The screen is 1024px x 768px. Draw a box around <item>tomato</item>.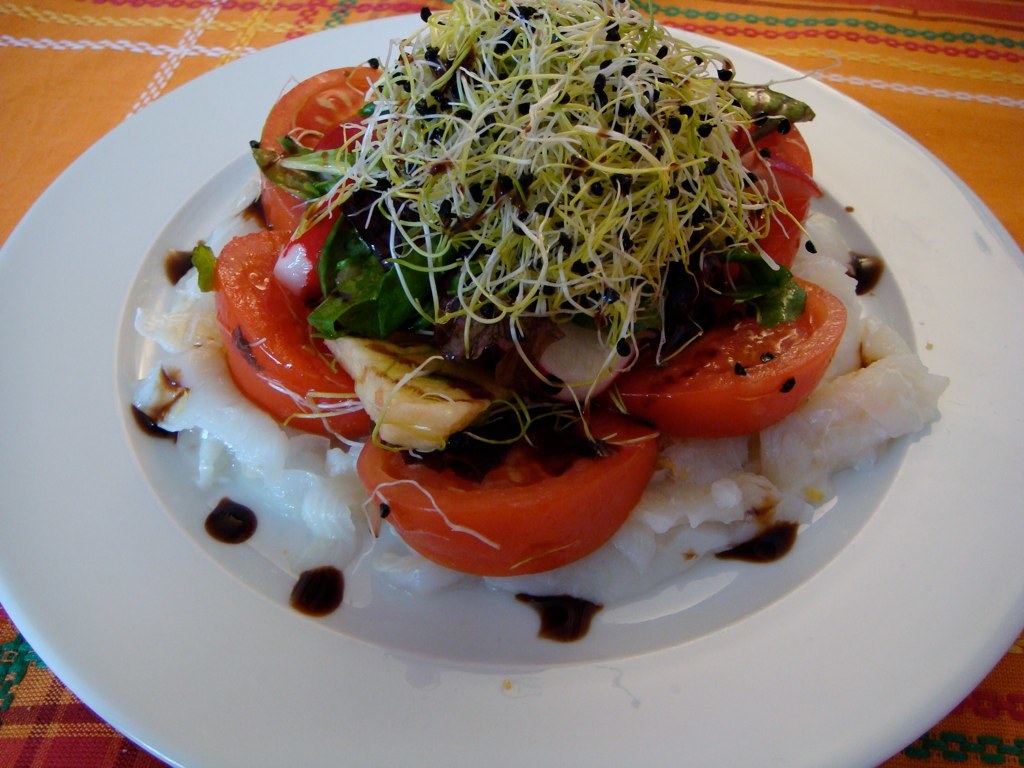
207:227:379:453.
